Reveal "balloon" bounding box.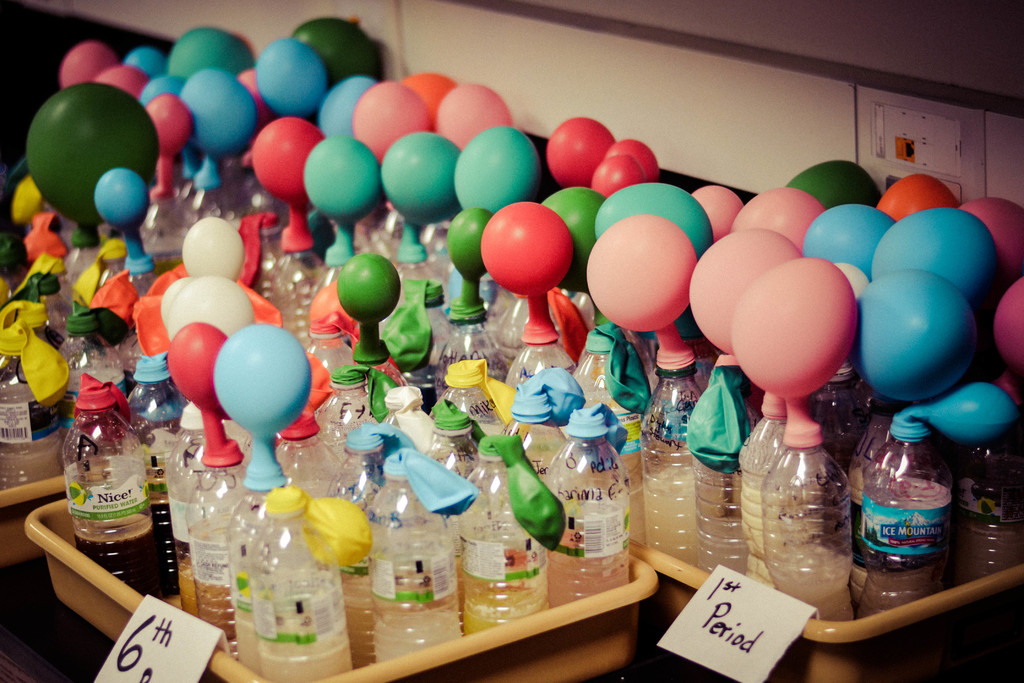
Revealed: 168, 274, 255, 340.
